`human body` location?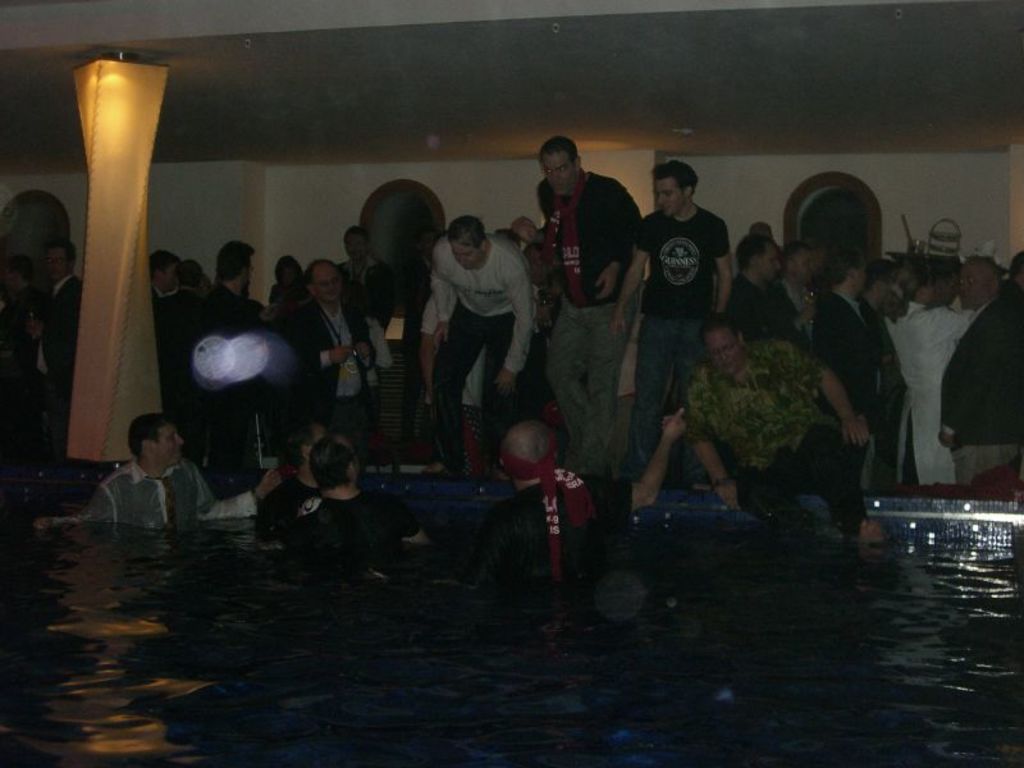
l=207, t=236, r=262, b=495
